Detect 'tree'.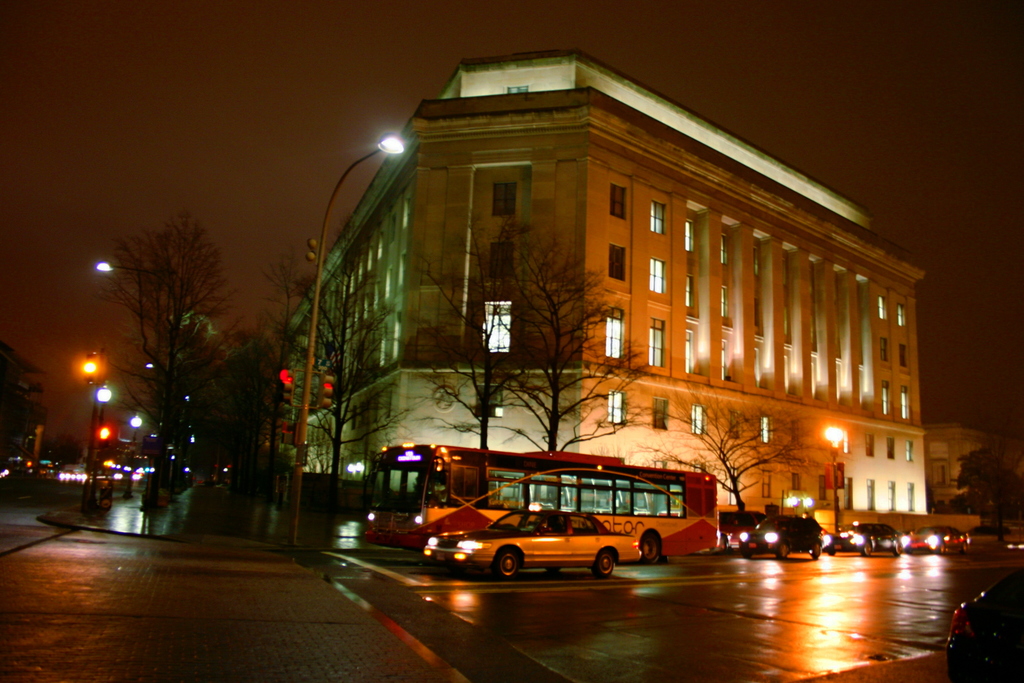
Detected at (x1=414, y1=211, x2=524, y2=459).
